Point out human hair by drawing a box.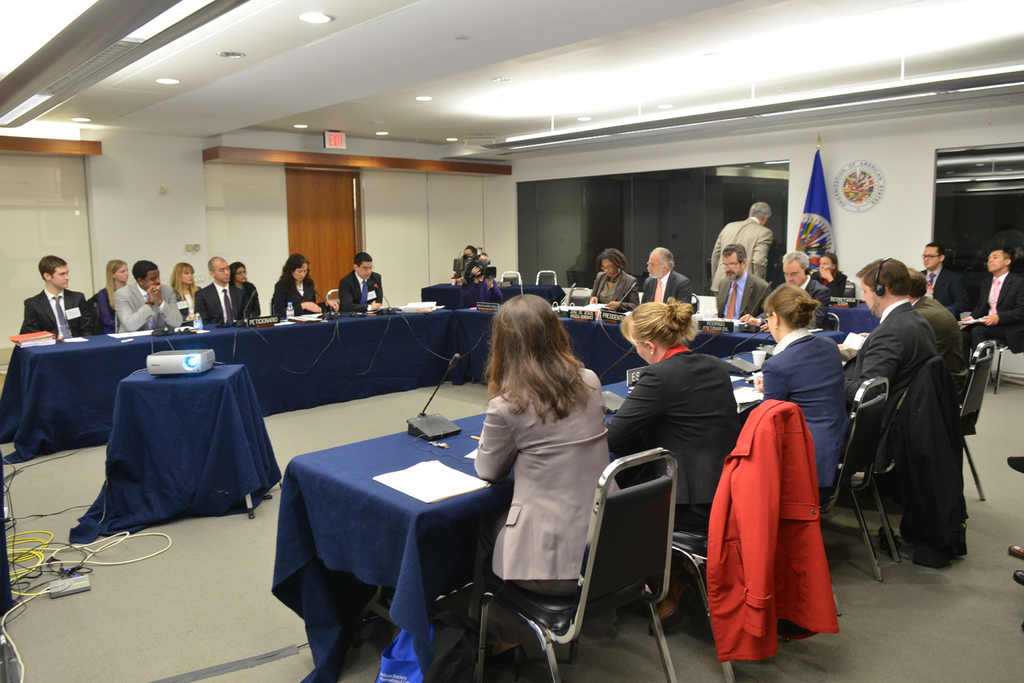
[654, 250, 675, 271].
